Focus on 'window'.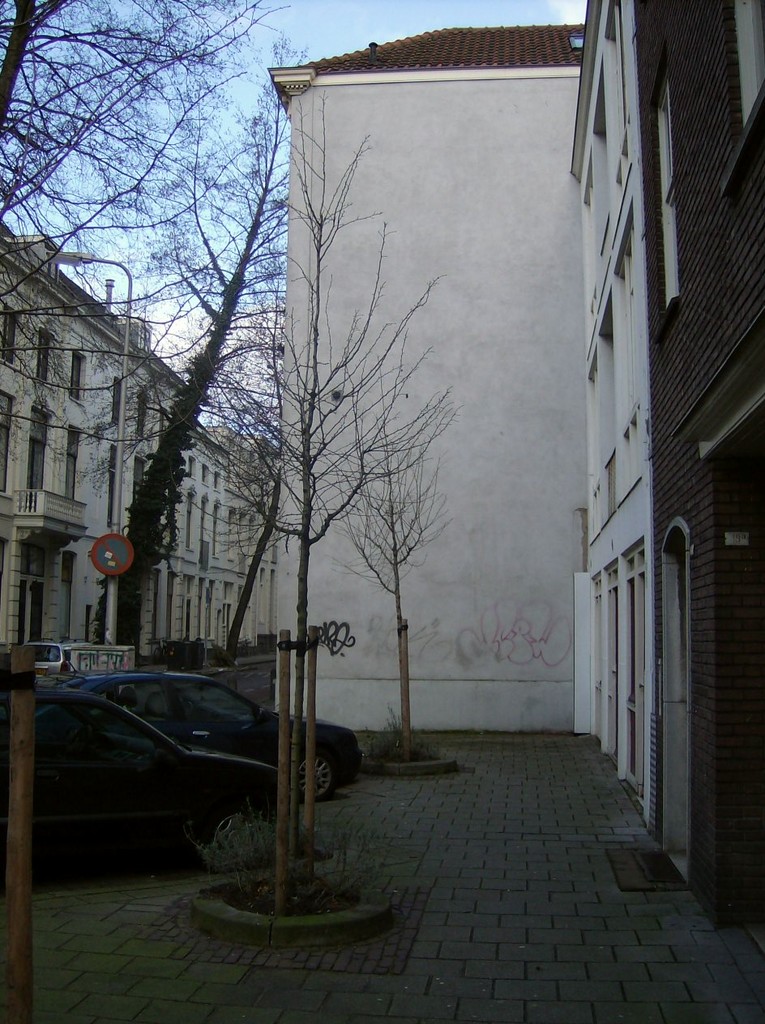
Focused at select_region(36, 328, 58, 386).
